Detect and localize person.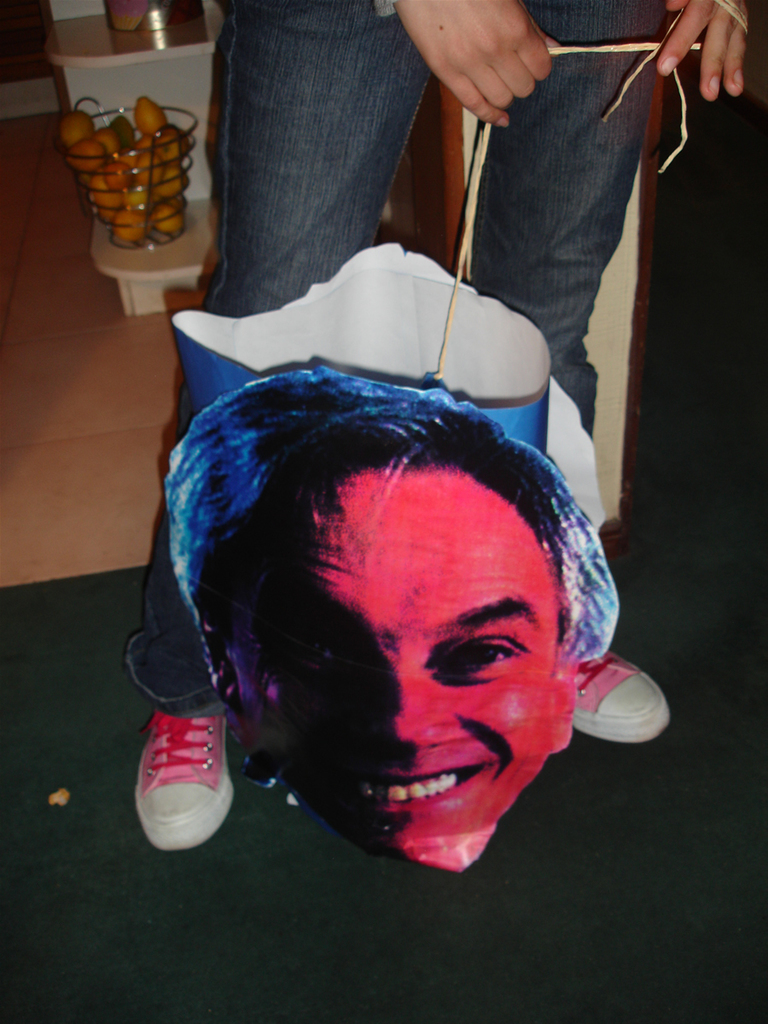
Localized at bbox=(133, 0, 765, 856).
